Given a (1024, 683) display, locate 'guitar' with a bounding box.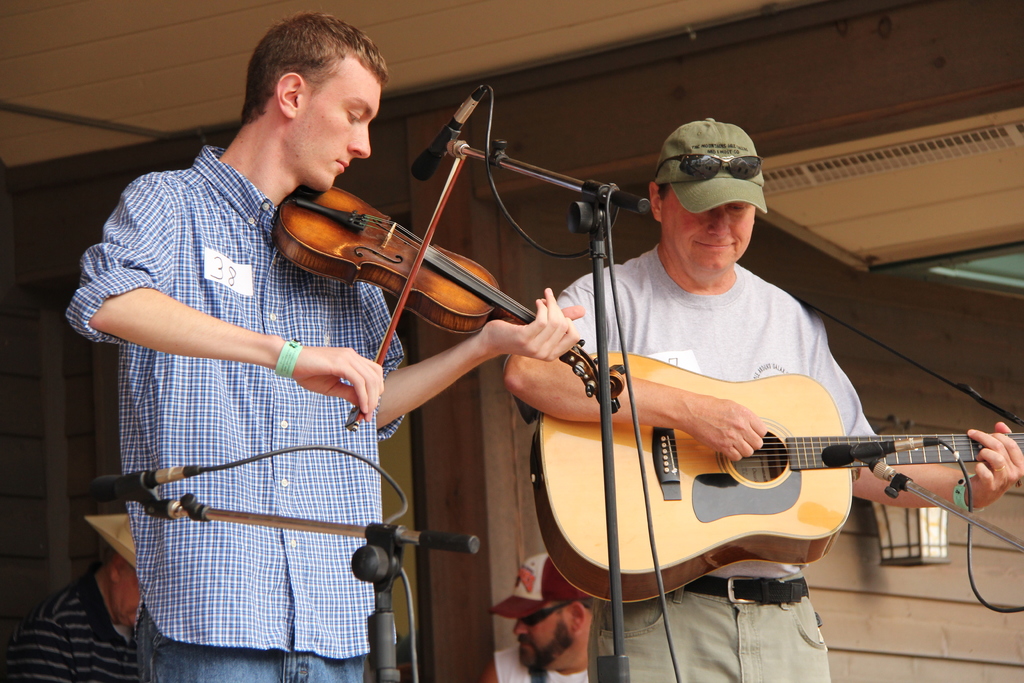
Located: crop(530, 347, 1023, 600).
